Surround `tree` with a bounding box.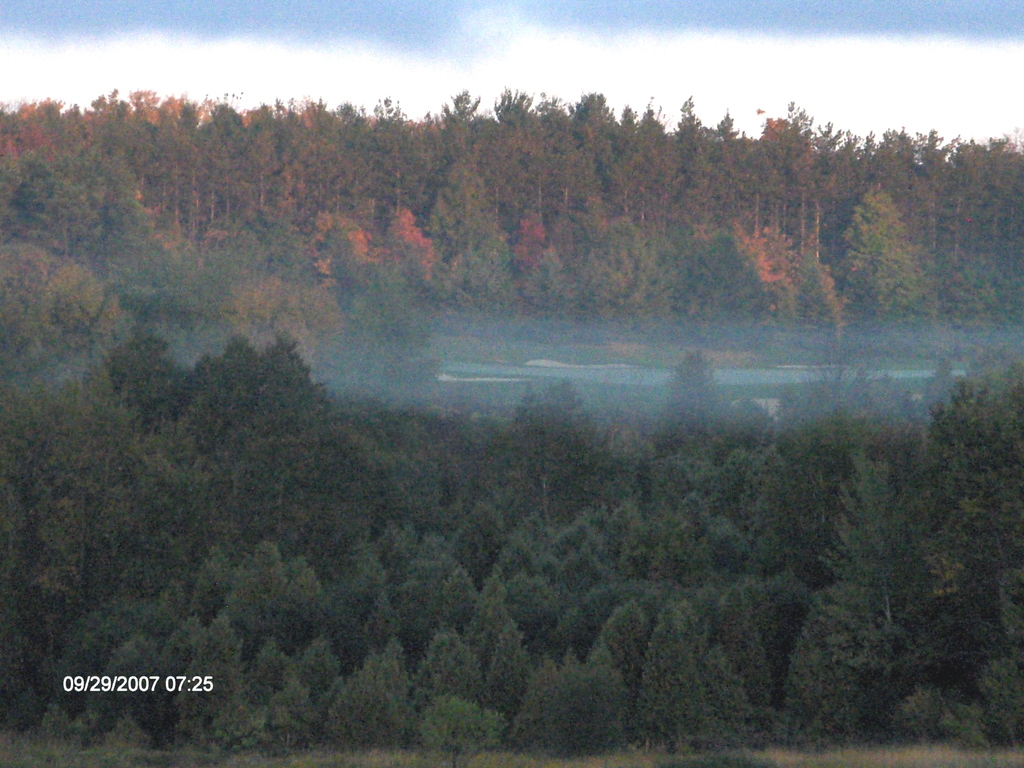
479,85,551,225.
